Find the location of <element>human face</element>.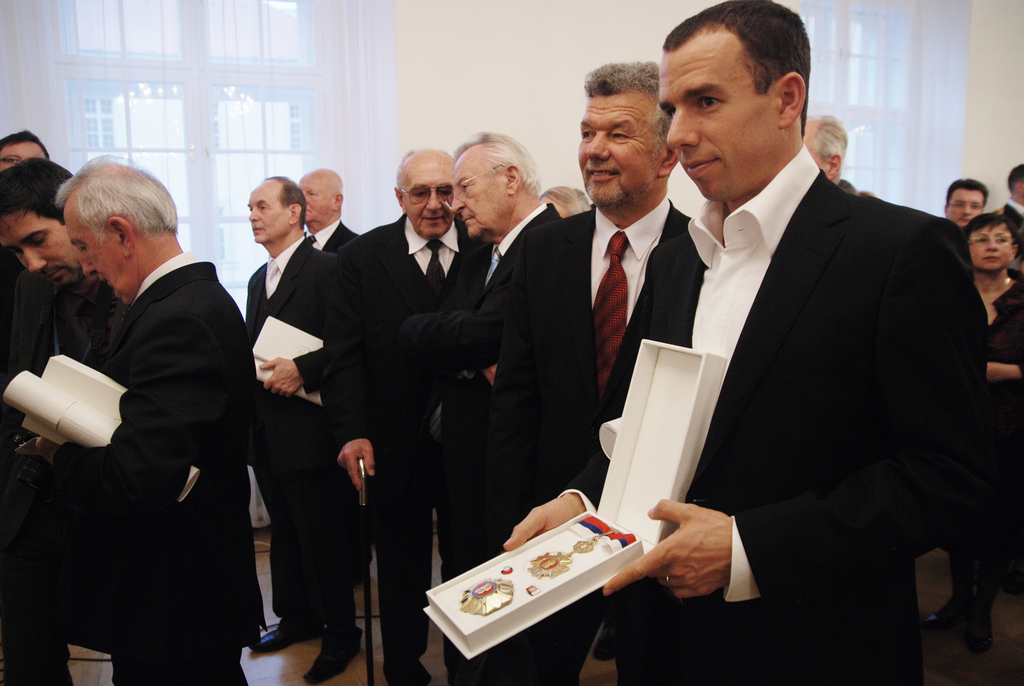
Location: [left=967, top=224, right=1016, bottom=274].
